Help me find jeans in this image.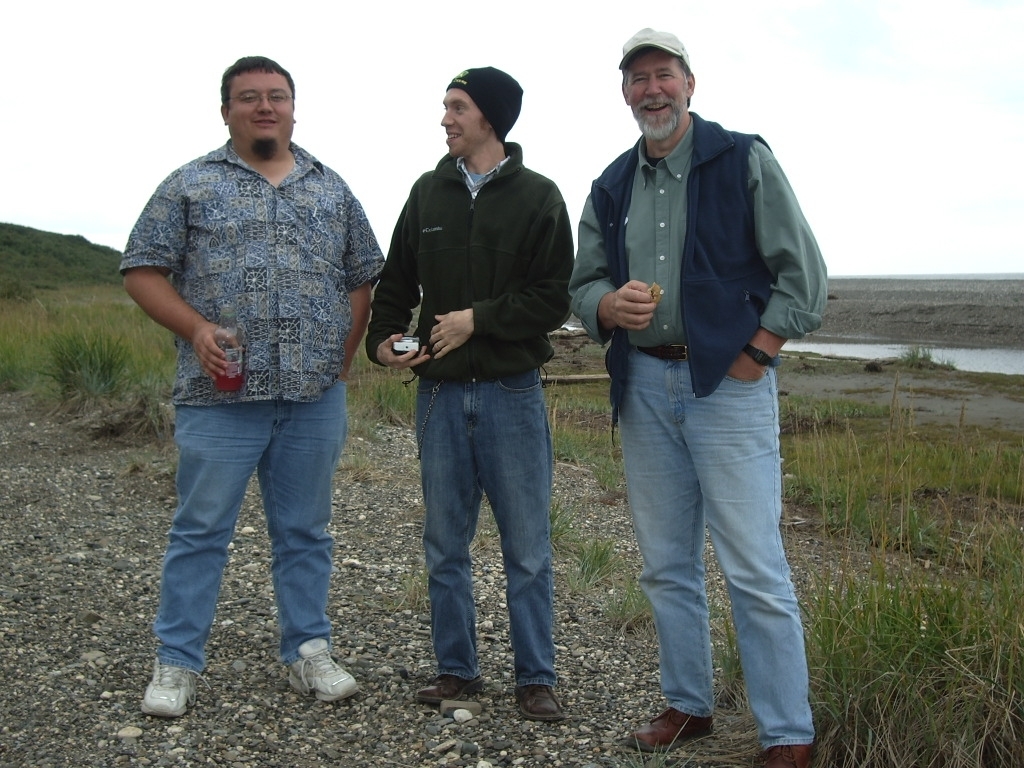
Found it: {"left": 619, "top": 344, "right": 824, "bottom": 756}.
